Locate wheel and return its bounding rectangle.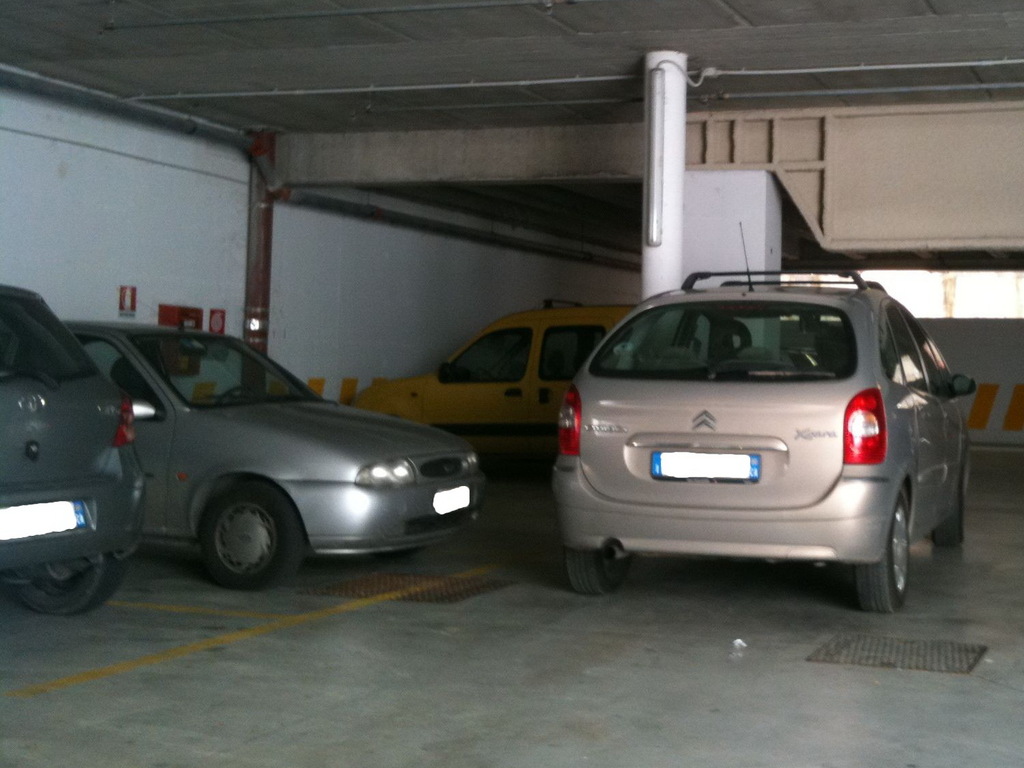
l=872, t=493, r=910, b=612.
